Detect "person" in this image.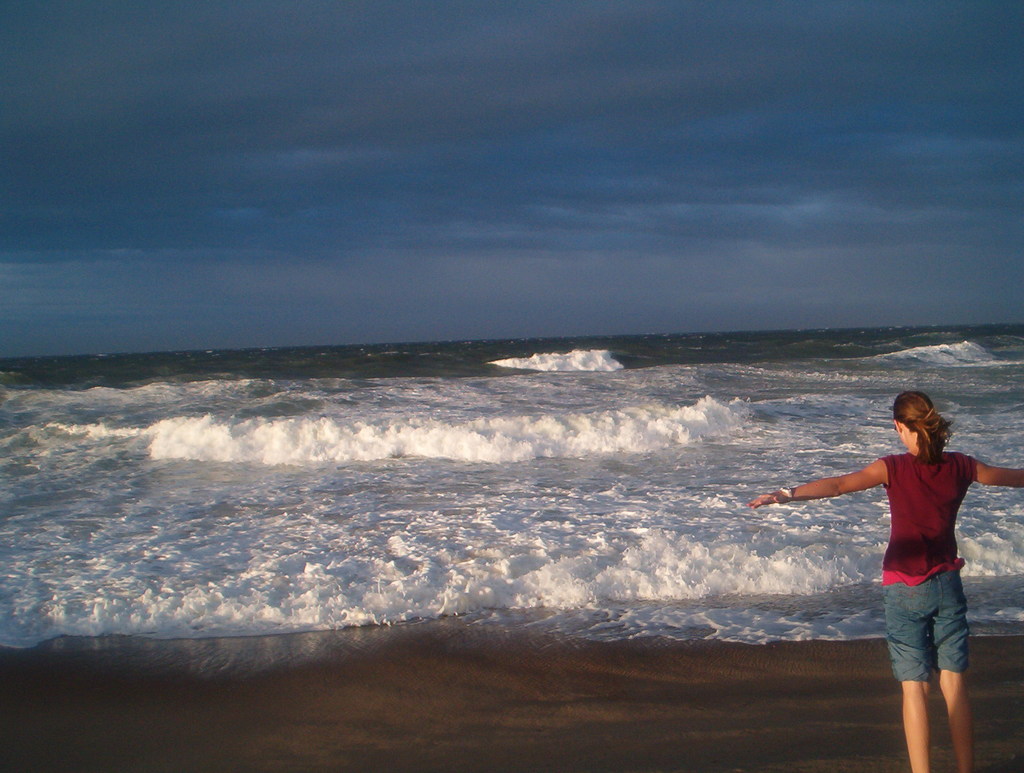
Detection: bbox=(749, 389, 1023, 772).
